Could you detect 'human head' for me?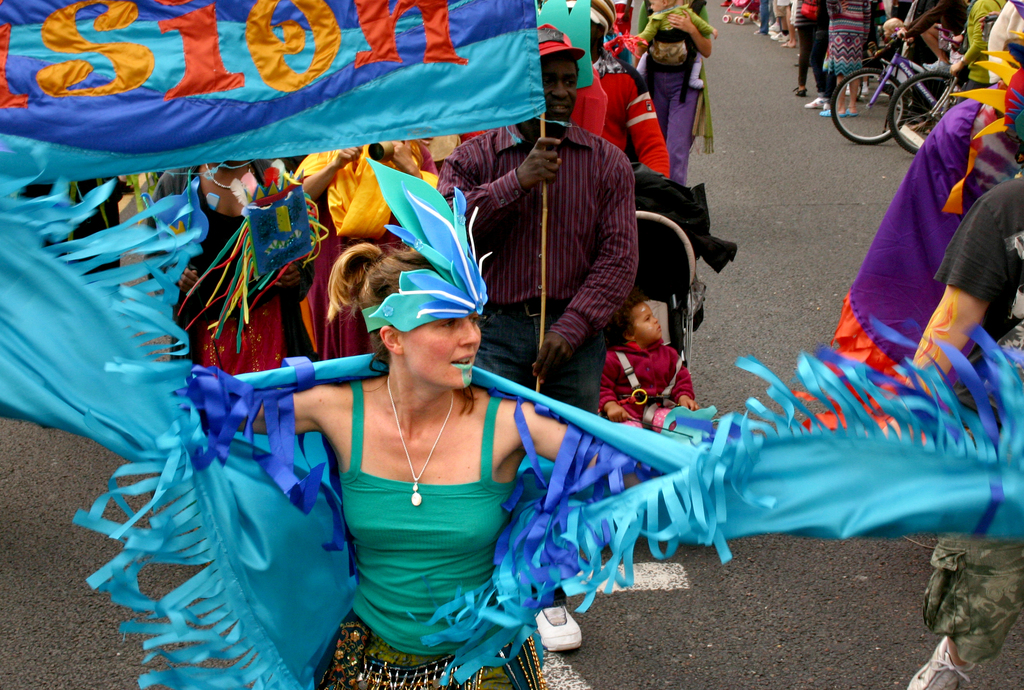
Detection result: box(564, 0, 605, 56).
